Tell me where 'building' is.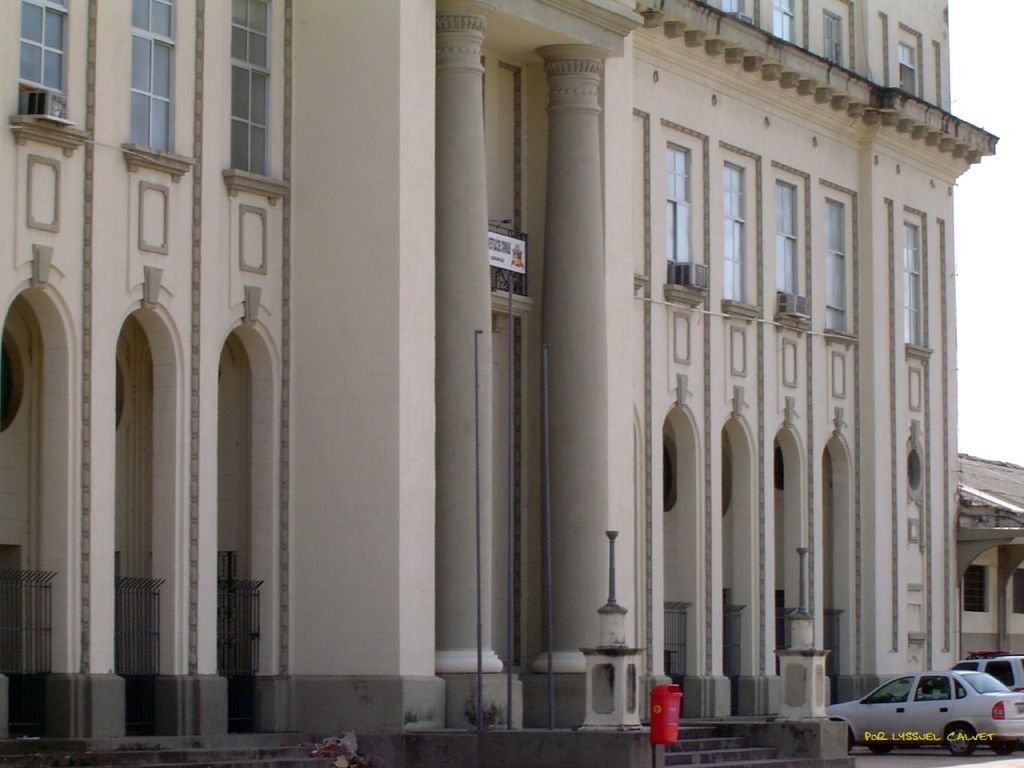
'building' is at 959, 453, 1023, 657.
